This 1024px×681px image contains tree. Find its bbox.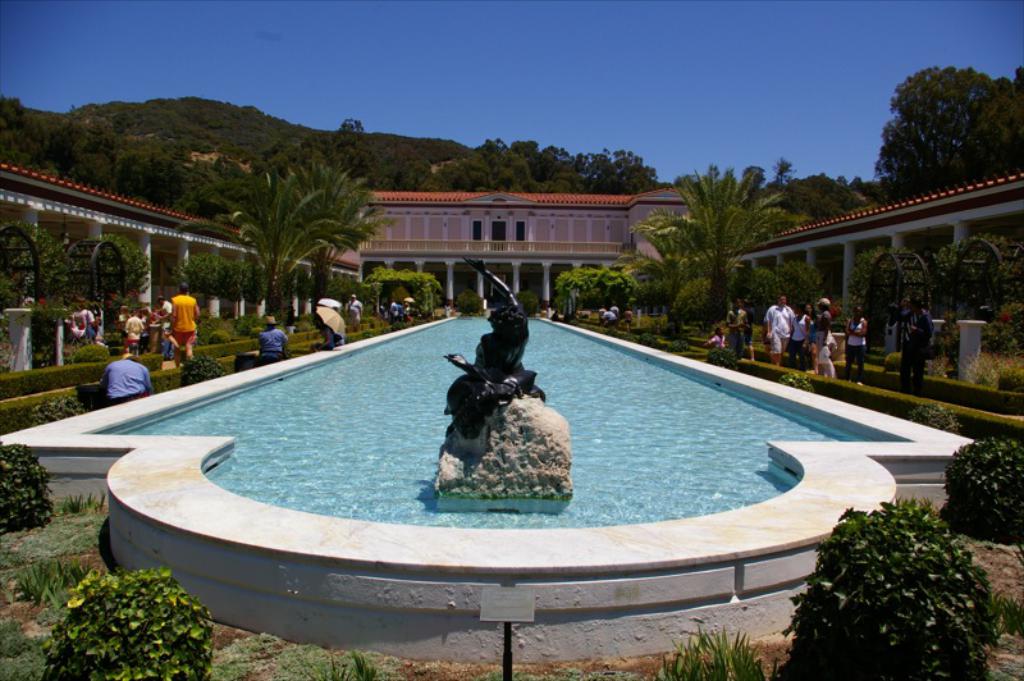
561,142,662,195.
